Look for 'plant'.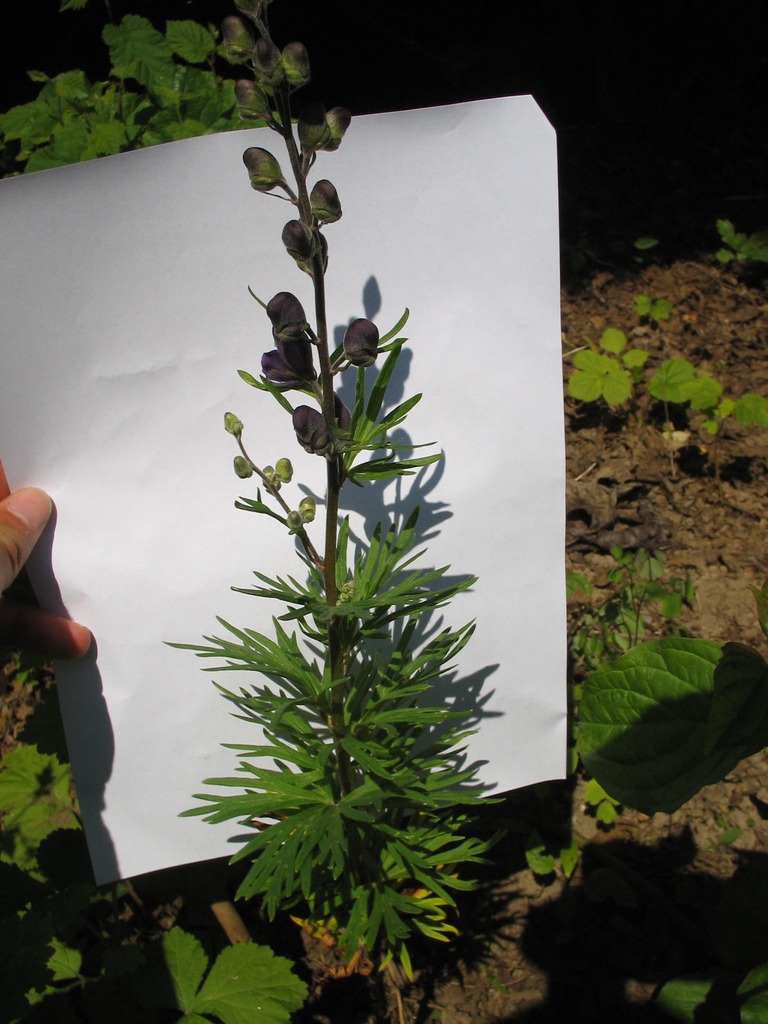
Found: locate(651, 953, 767, 1023).
